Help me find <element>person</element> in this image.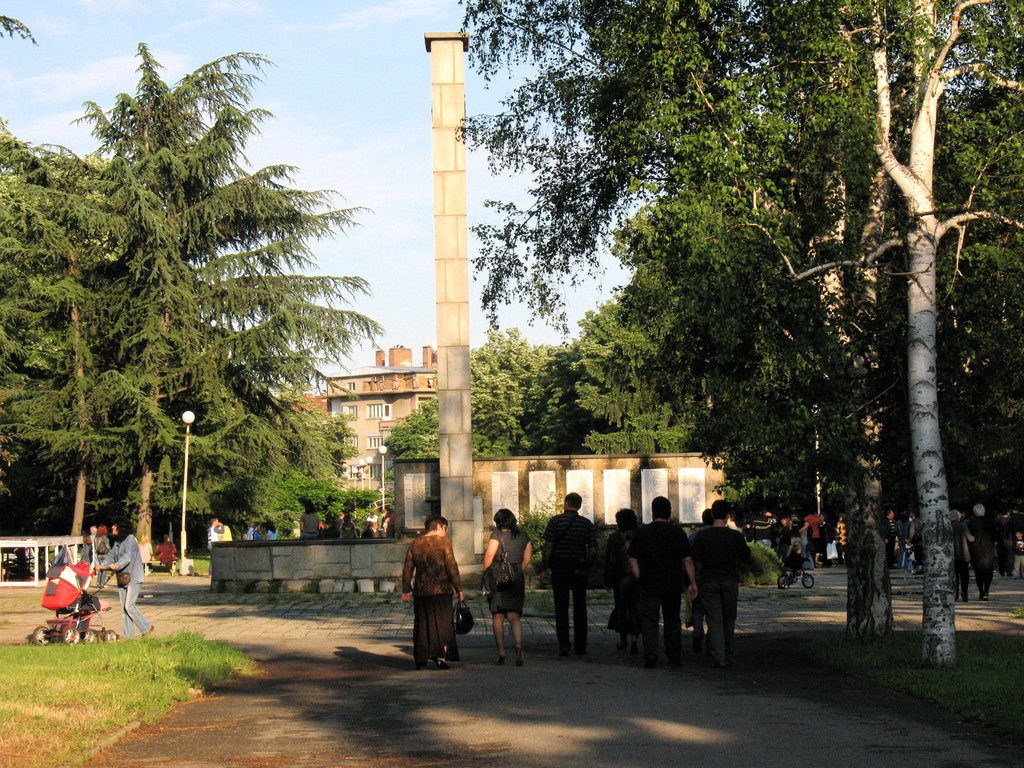
Found it: 252:524:266:538.
